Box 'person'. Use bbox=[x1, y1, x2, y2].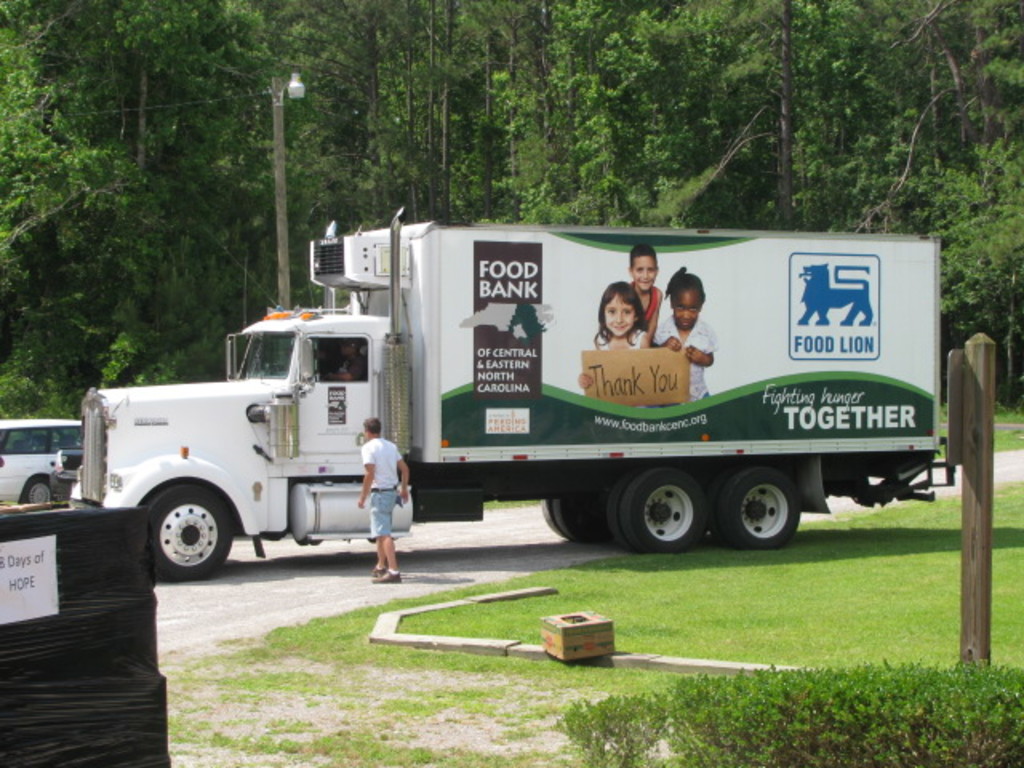
bbox=[574, 278, 651, 406].
